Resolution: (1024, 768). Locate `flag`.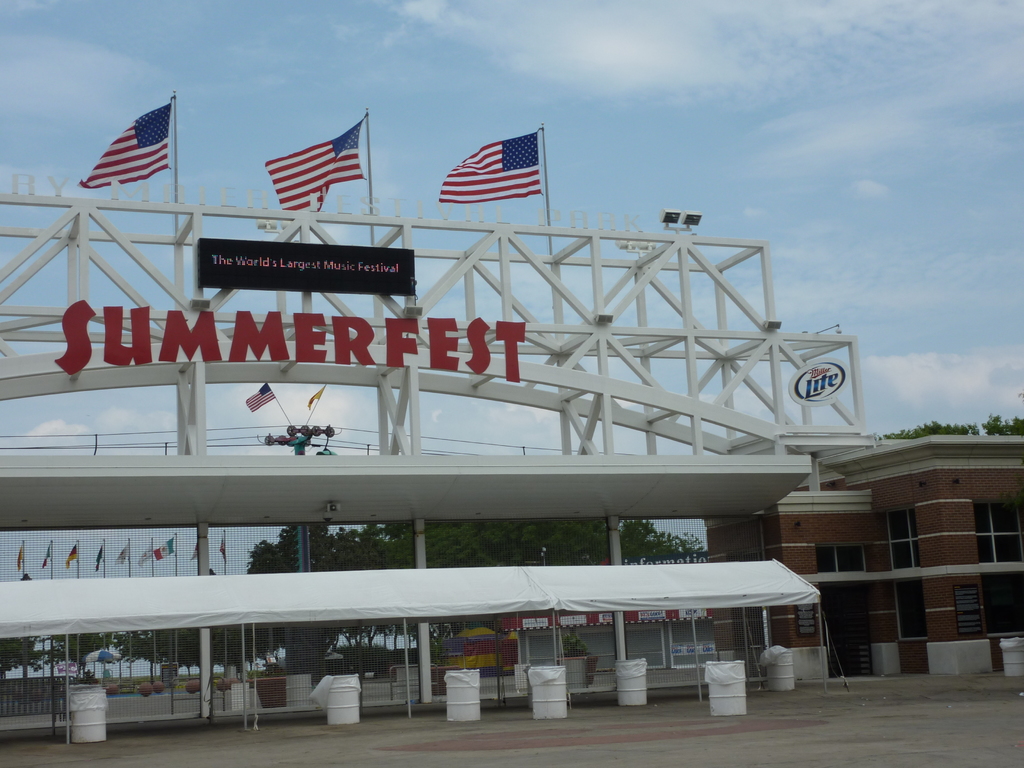
[264, 116, 367, 214].
